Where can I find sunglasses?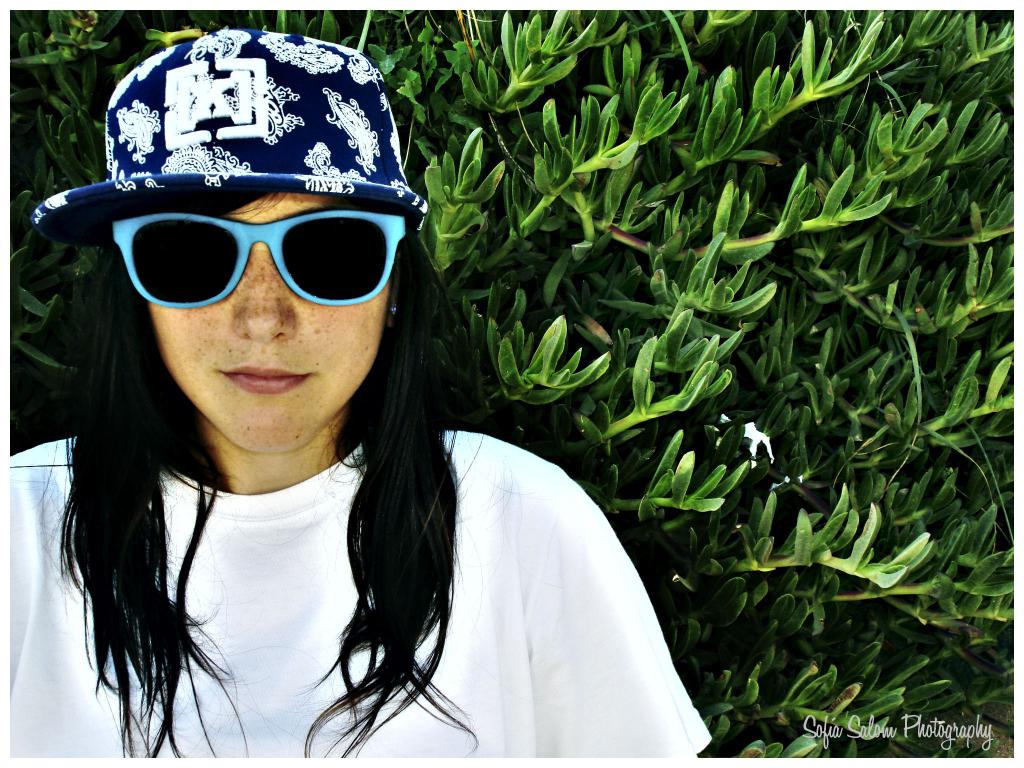
You can find it at <box>83,191,427,316</box>.
